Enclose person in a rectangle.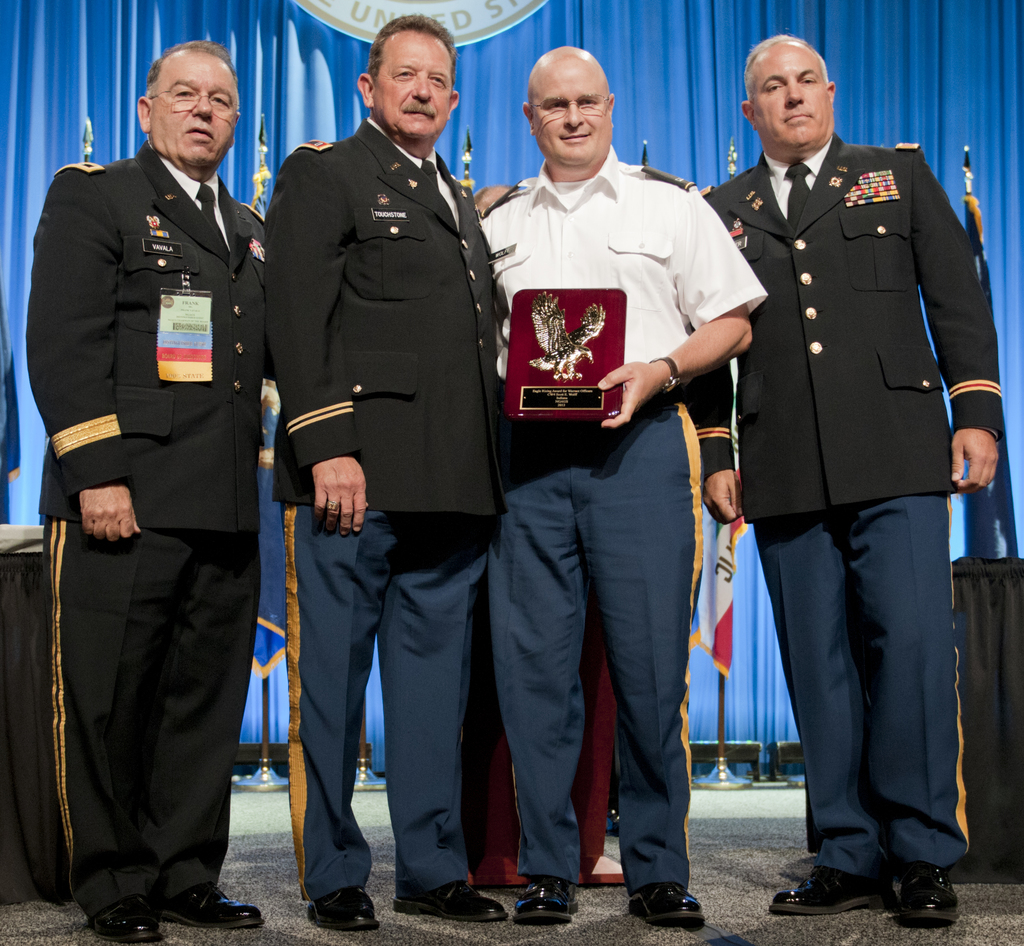
locate(466, 37, 767, 920).
